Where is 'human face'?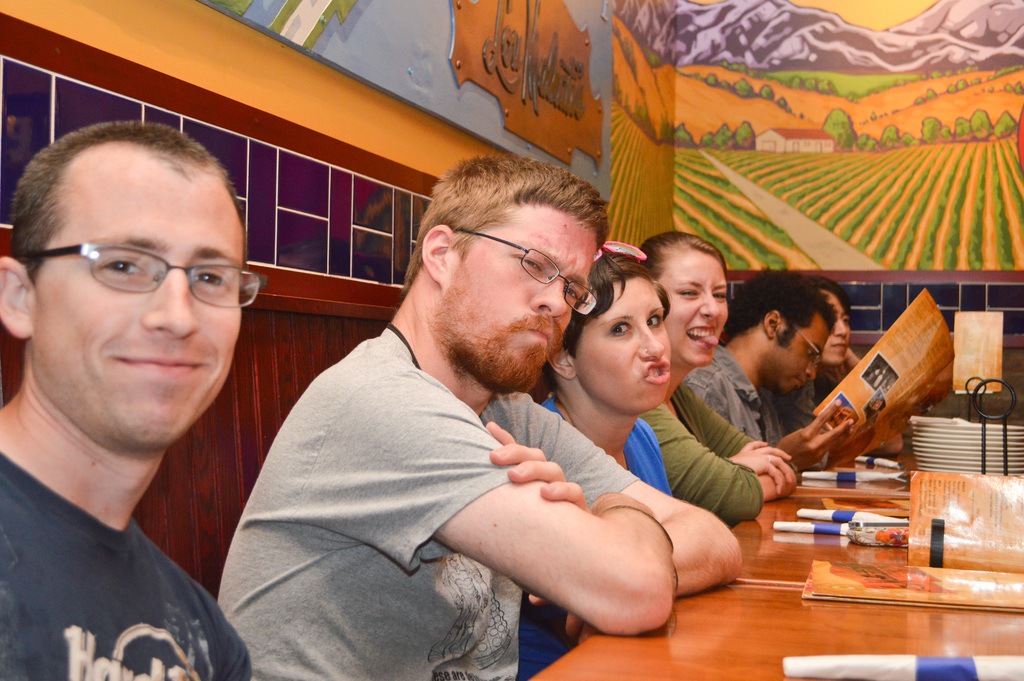
l=757, t=308, r=833, b=390.
